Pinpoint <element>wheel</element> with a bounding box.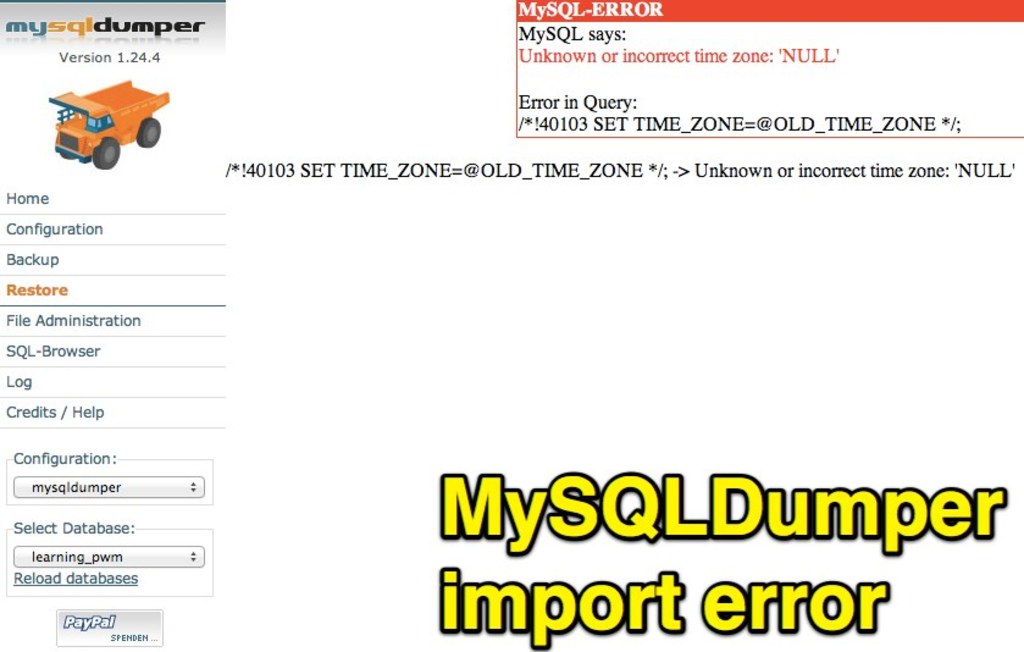
bbox=(90, 139, 120, 170).
